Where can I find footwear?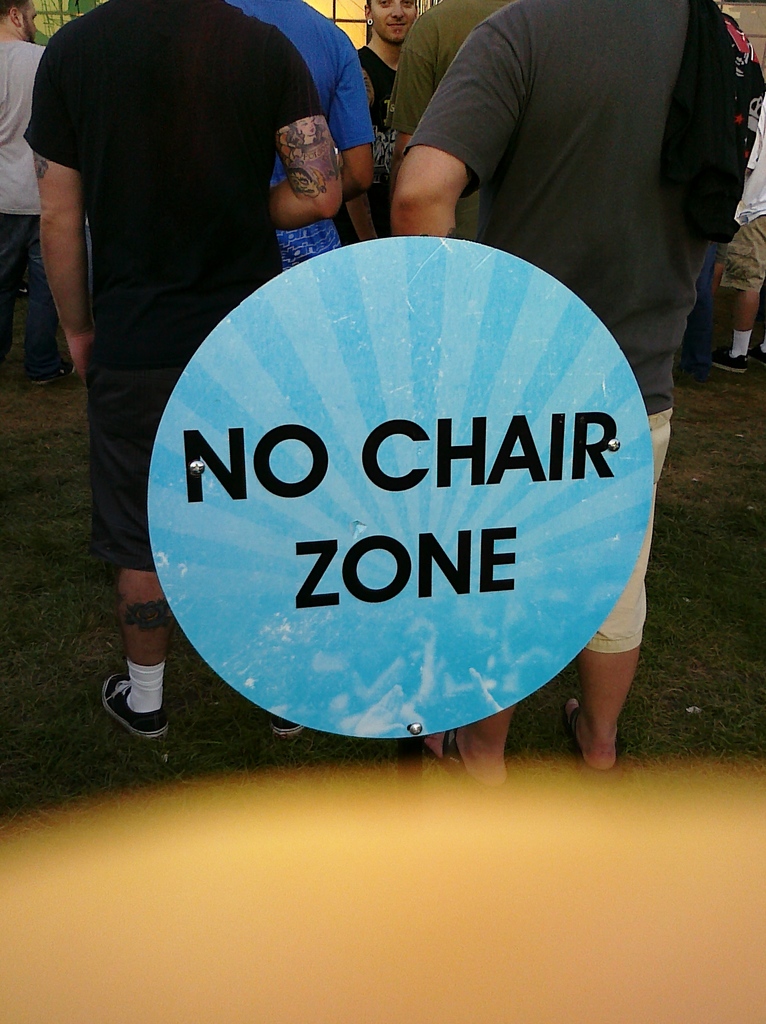
You can find it at {"left": 421, "top": 726, "right": 516, "bottom": 800}.
